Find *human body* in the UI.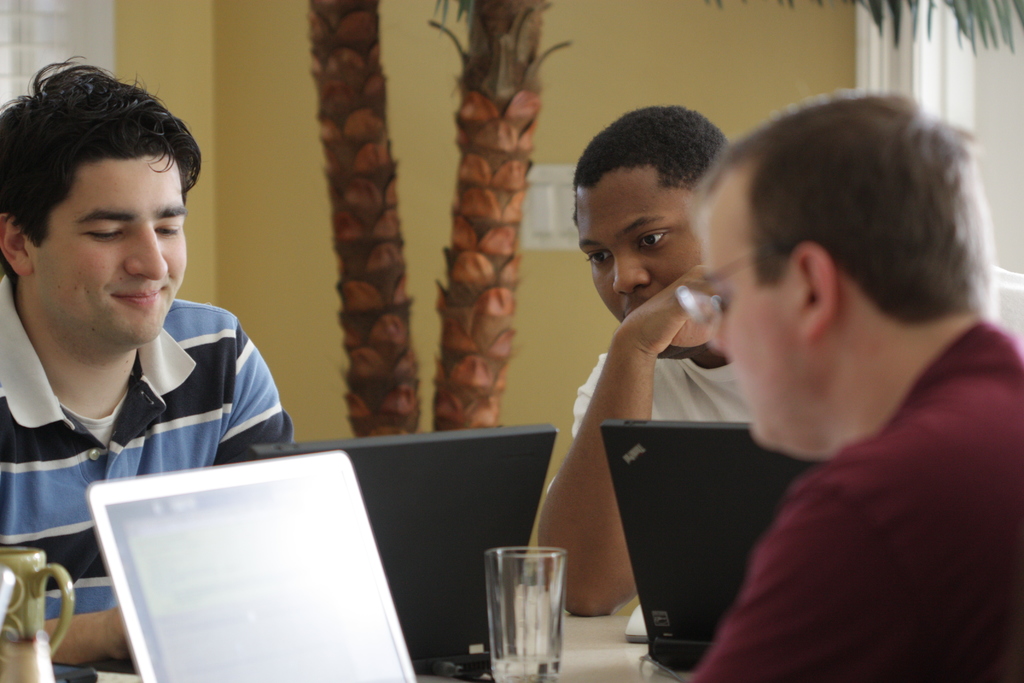
UI element at l=686, t=89, r=1023, b=682.
